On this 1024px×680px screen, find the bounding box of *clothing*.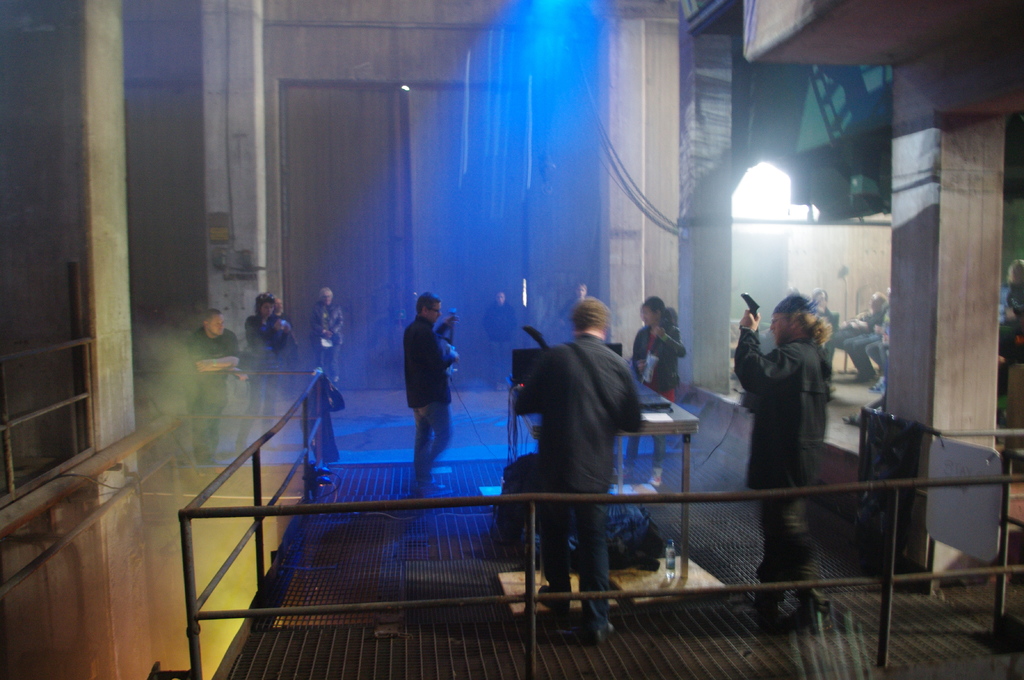
Bounding box: 188:324:242:463.
